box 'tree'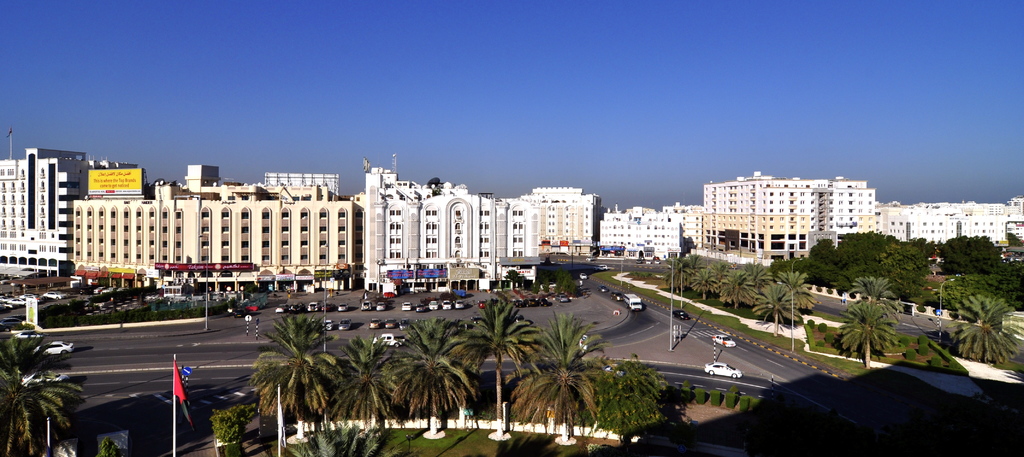
<box>750,280,803,335</box>
